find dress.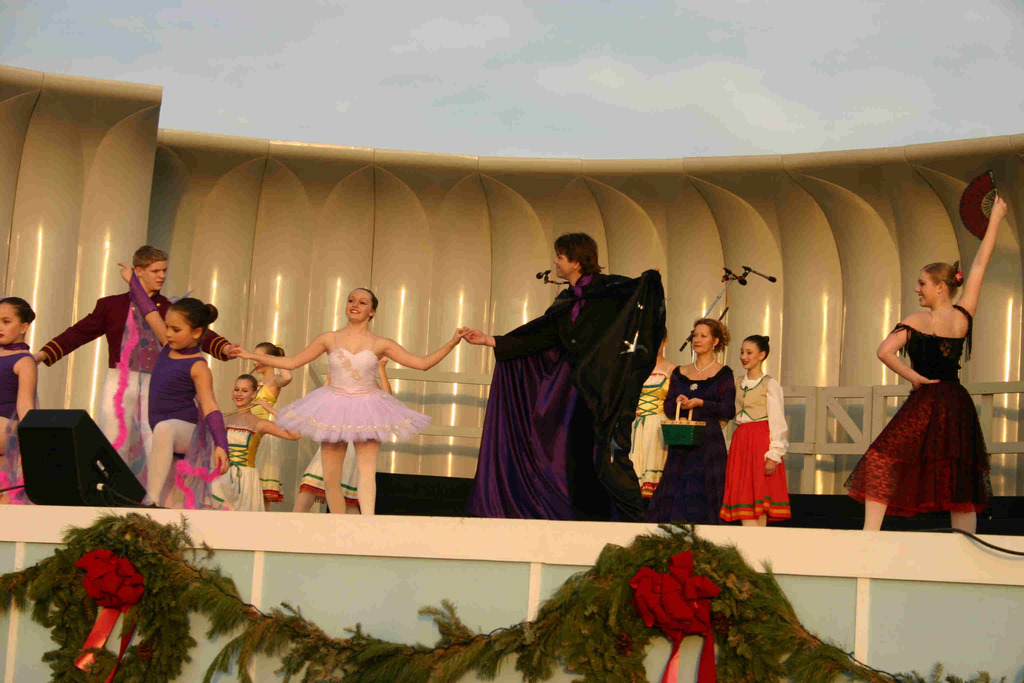
(x1=274, y1=331, x2=431, y2=442).
